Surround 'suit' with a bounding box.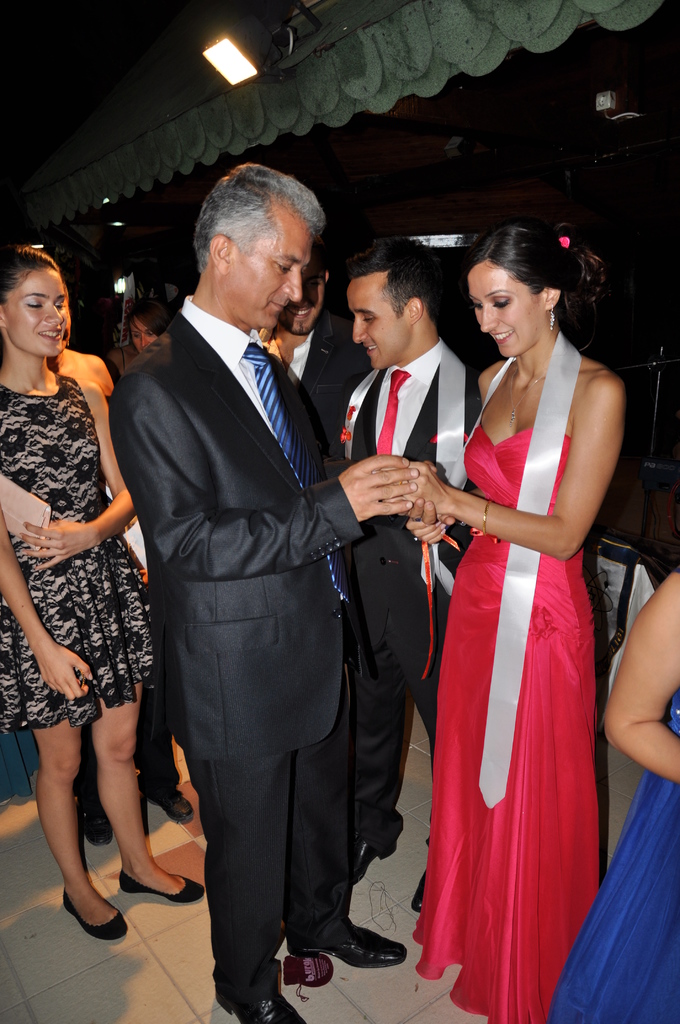
[x1=120, y1=200, x2=399, y2=1005].
